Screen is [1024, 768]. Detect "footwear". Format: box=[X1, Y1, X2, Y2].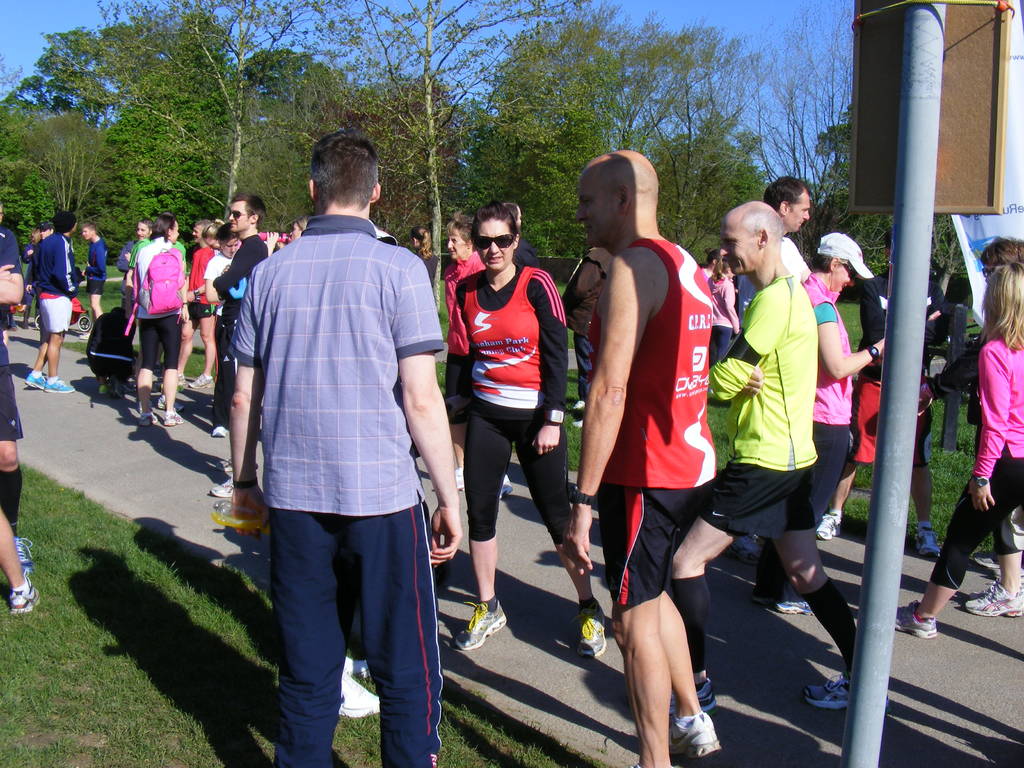
box=[911, 525, 940, 561].
